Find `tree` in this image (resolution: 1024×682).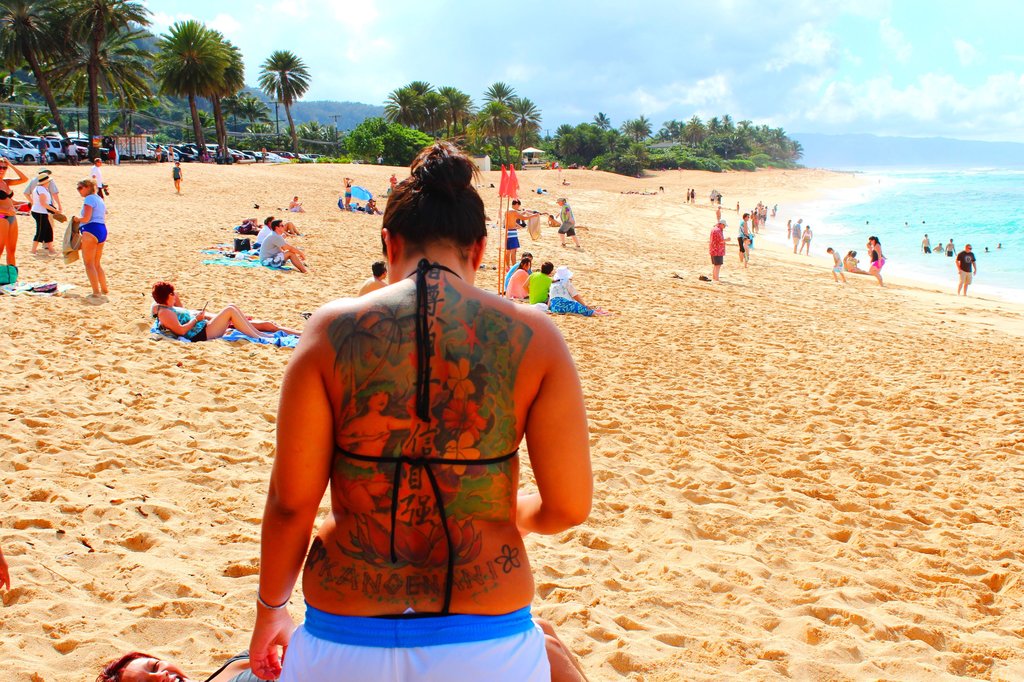
box(323, 305, 385, 426).
